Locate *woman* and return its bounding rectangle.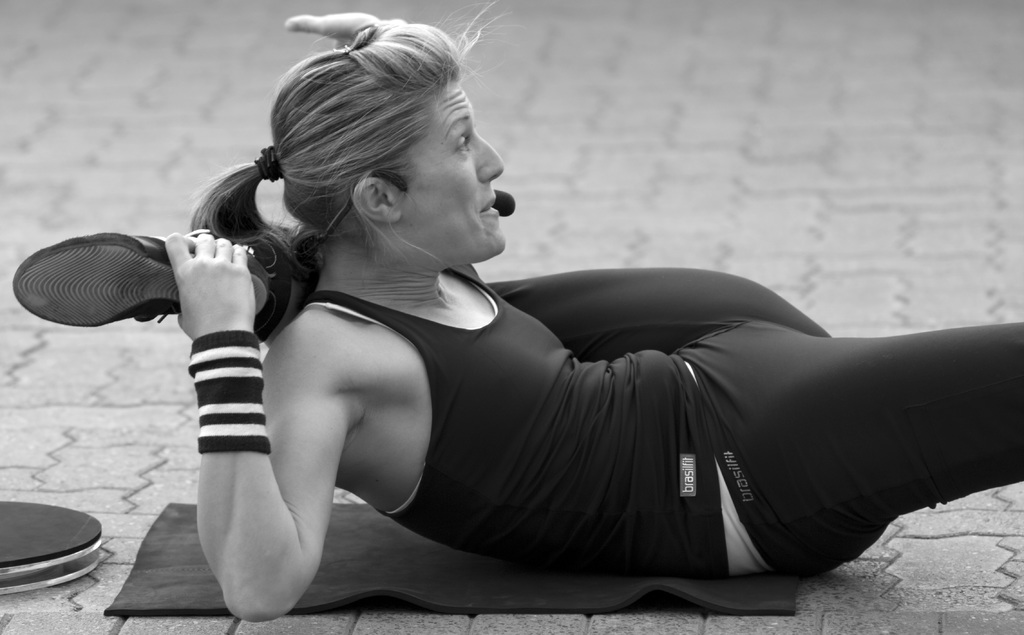
163:11:1023:618.
